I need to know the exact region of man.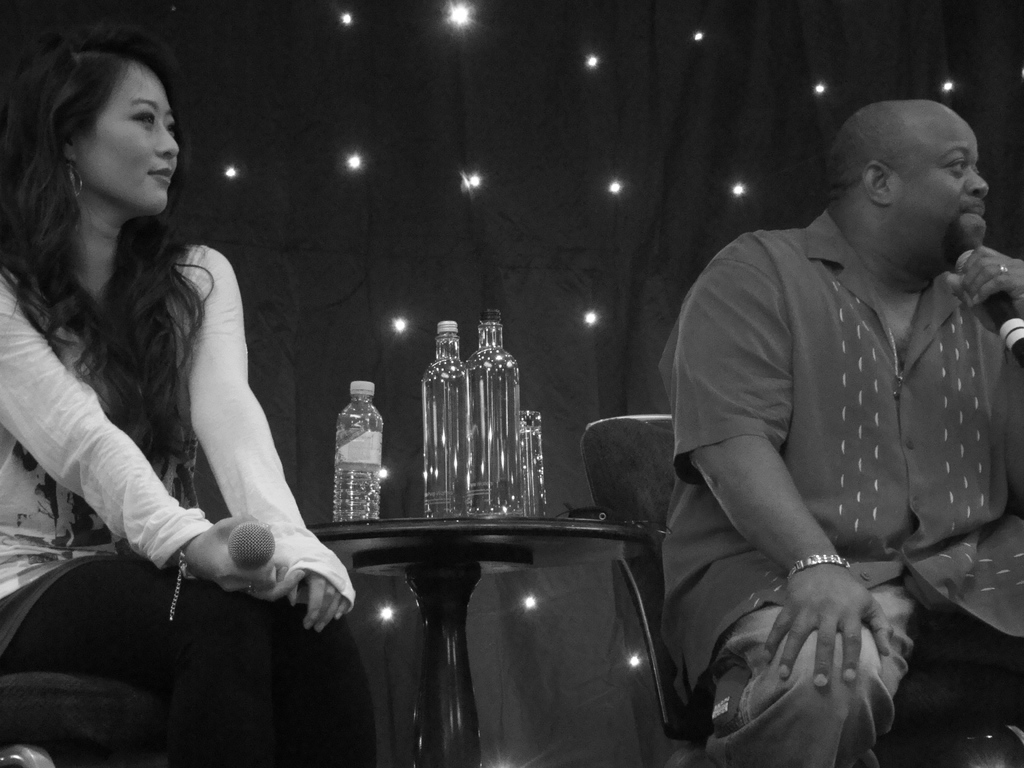
Region: x1=628 y1=82 x2=1017 y2=755.
